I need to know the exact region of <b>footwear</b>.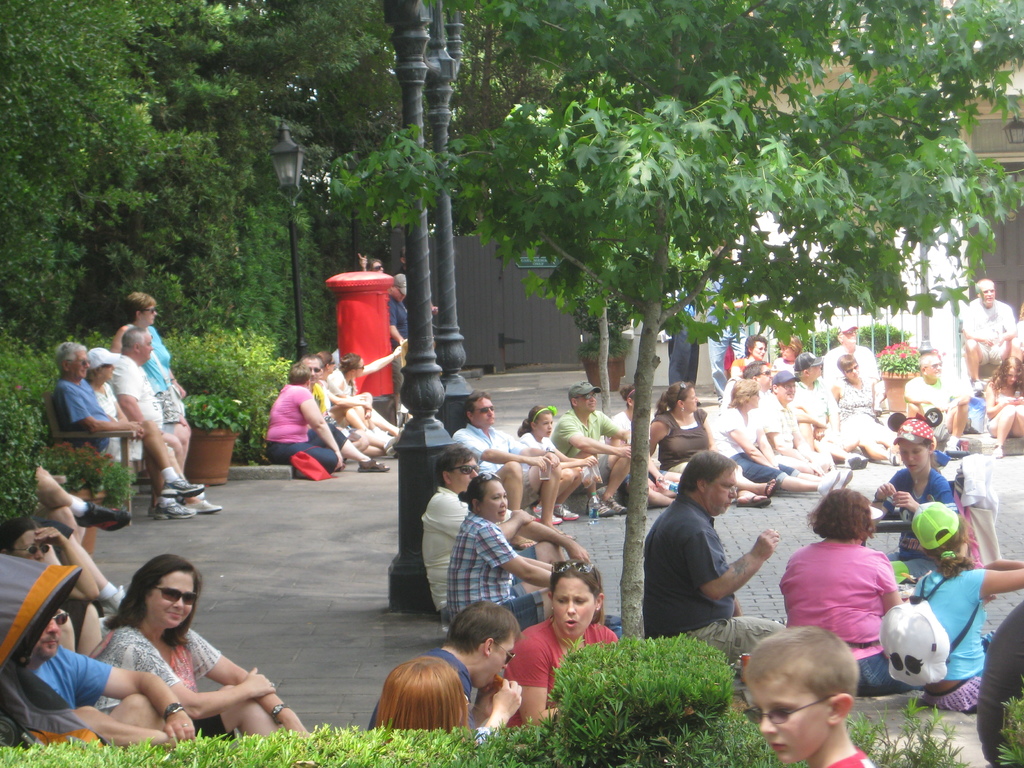
Region: (144,500,156,519).
